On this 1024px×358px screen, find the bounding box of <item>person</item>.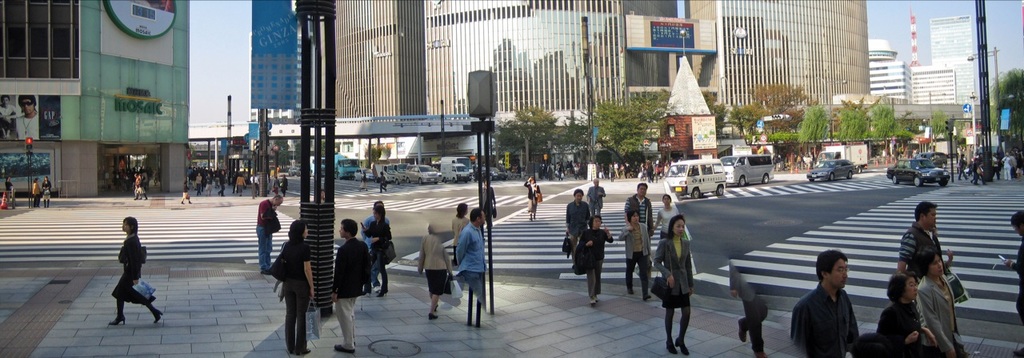
Bounding box: <box>874,269,926,357</box>.
